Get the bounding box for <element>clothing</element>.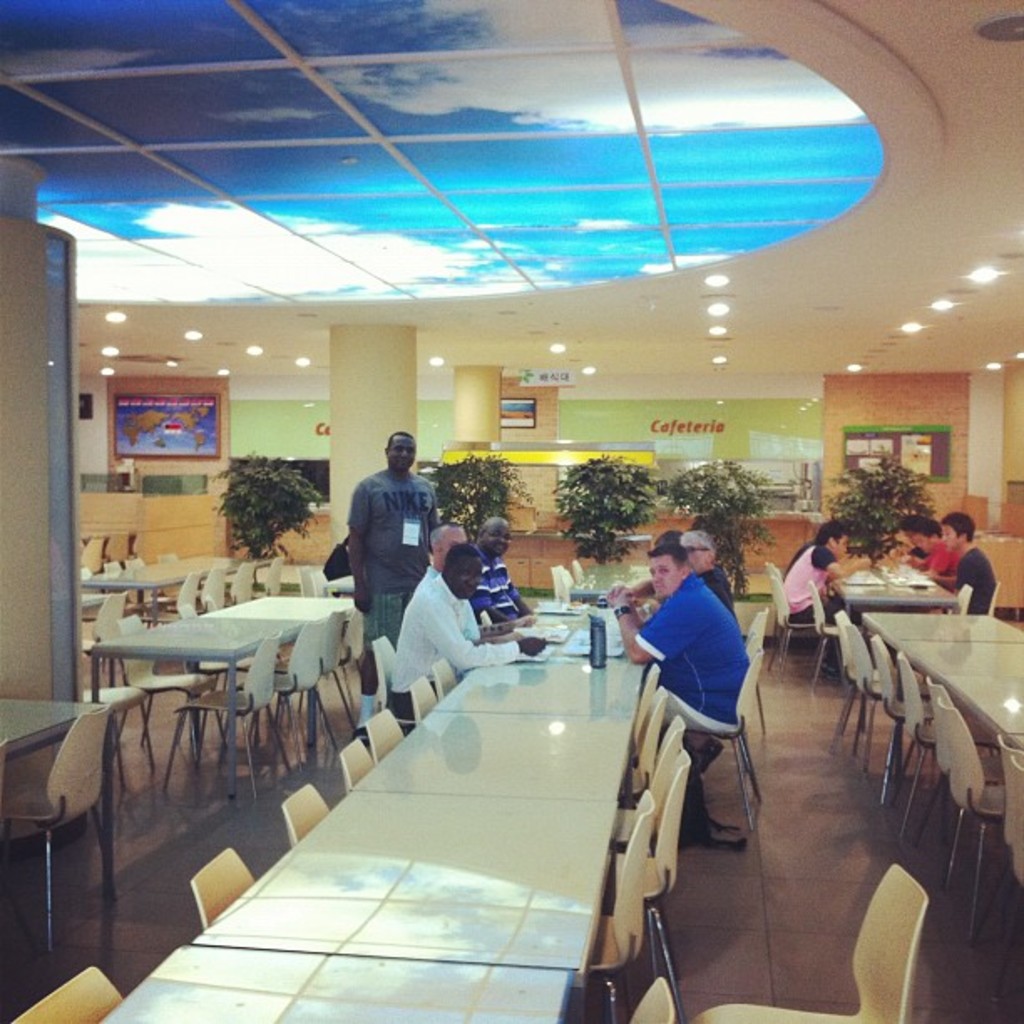
766 525 845 639.
